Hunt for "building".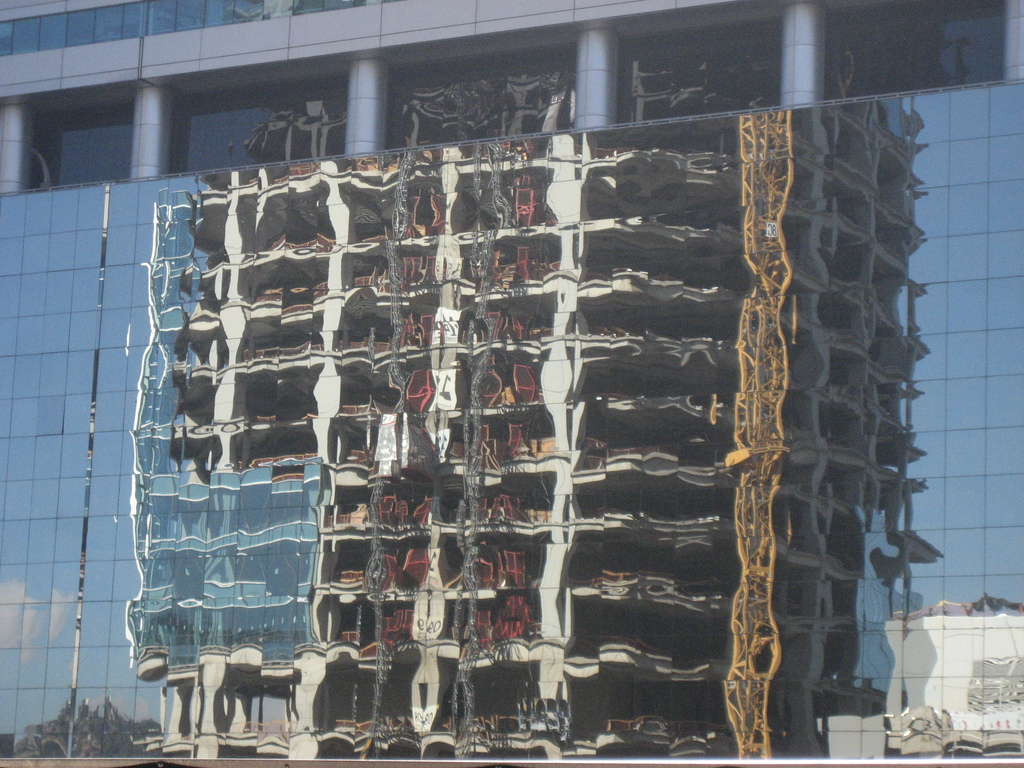
Hunted down at select_region(0, 0, 1023, 767).
